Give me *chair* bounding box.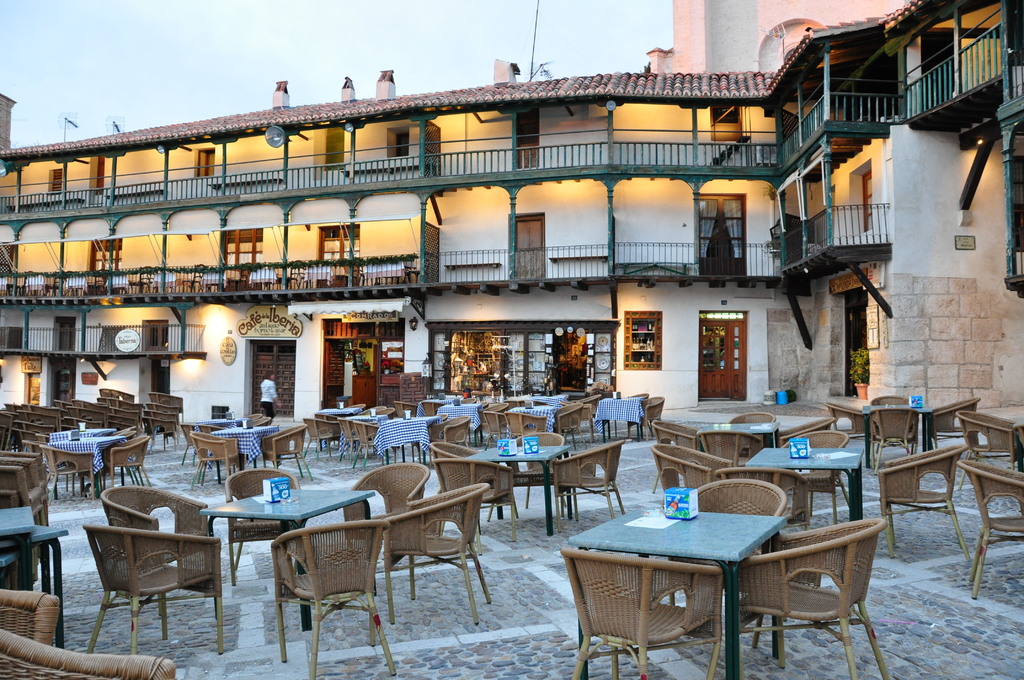
bbox(652, 442, 735, 492).
